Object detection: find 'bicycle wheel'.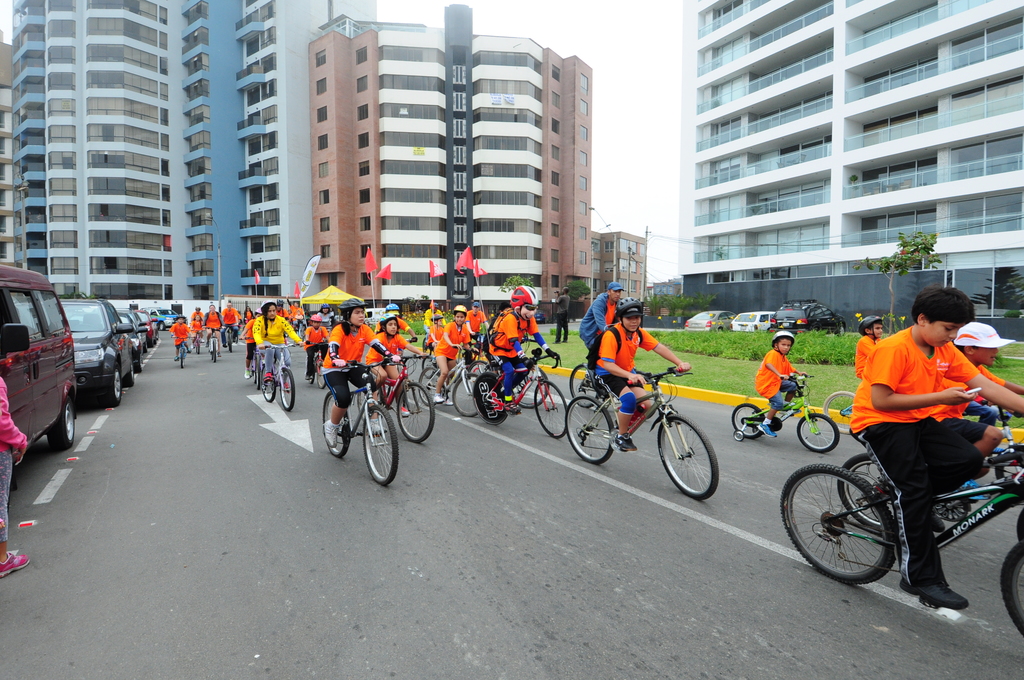
rect(733, 400, 768, 443).
